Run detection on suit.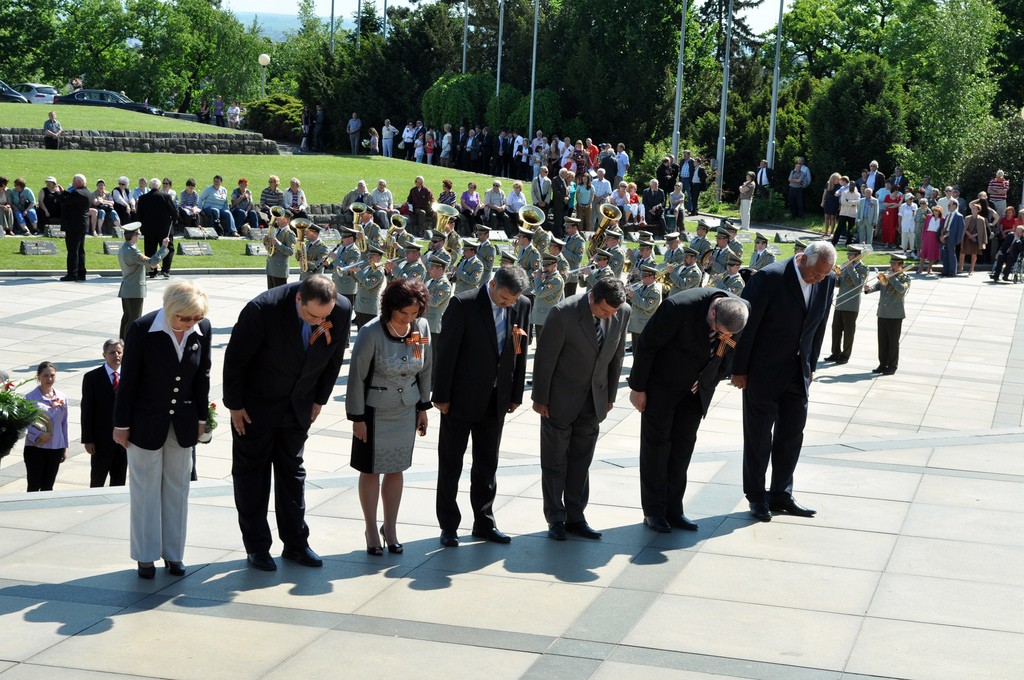
Result: left=630, top=255, right=658, bottom=286.
